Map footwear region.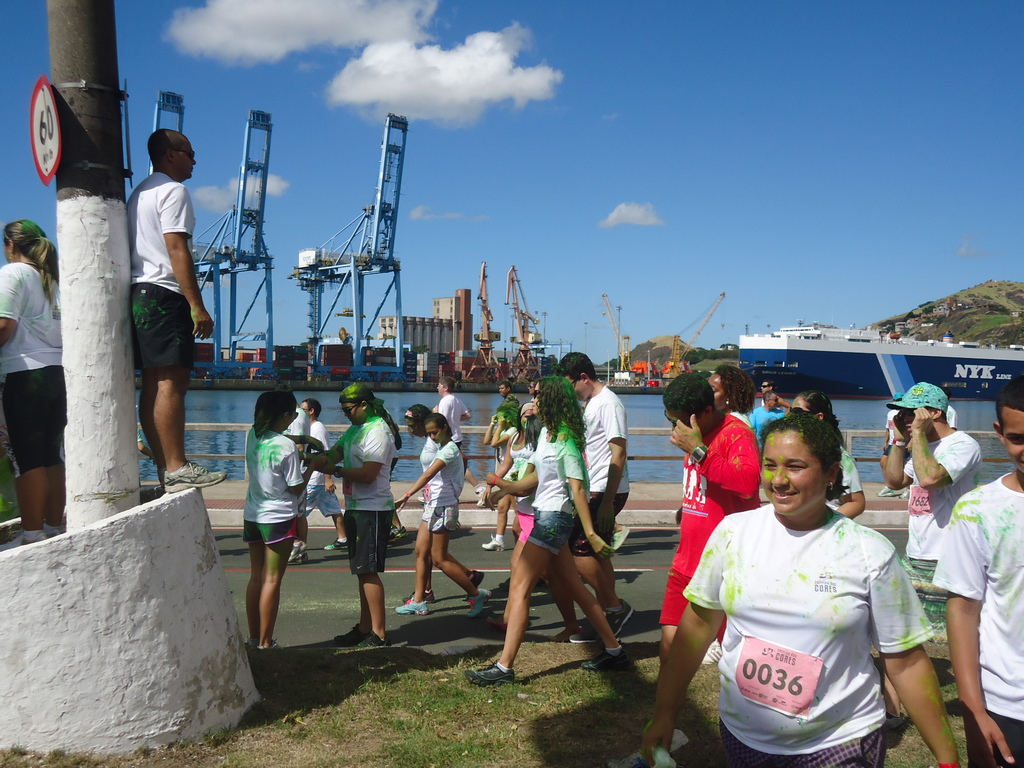
Mapped to 570, 620, 600, 643.
